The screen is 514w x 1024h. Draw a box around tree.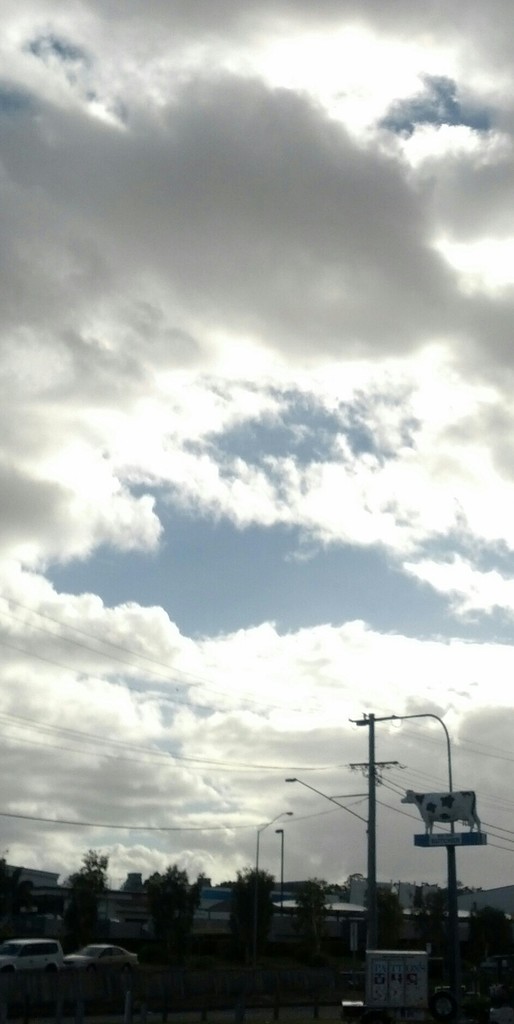
<region>232, 867, 277, 965</region>.
